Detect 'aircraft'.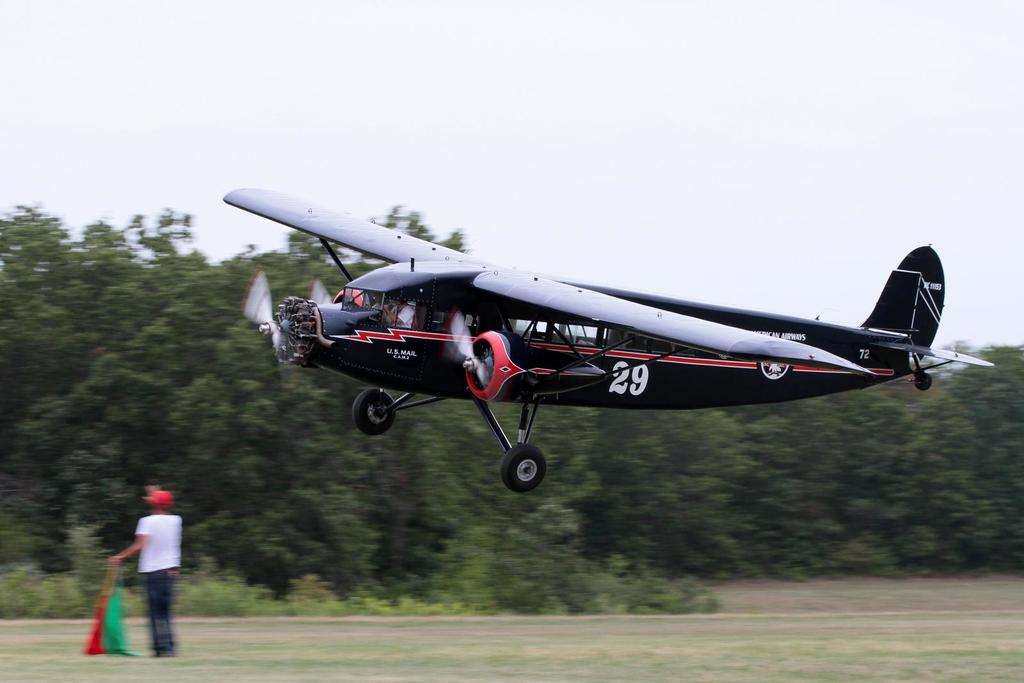
Detected at crop(243, 158, 973, 504).
